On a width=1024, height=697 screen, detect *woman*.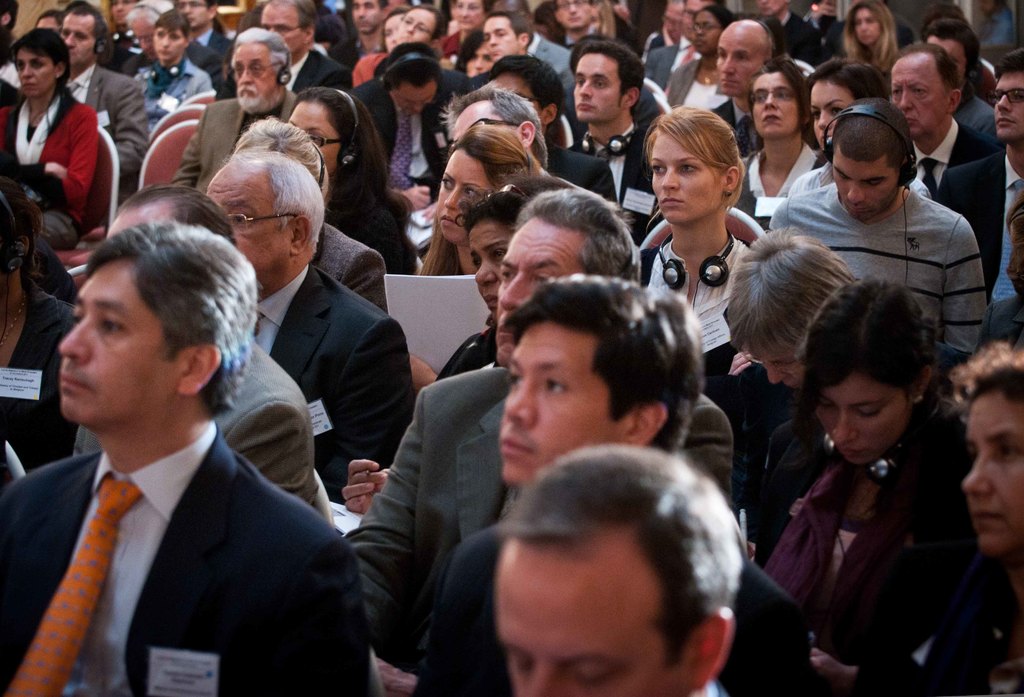
l=0, t=179, r=84, b=478.
